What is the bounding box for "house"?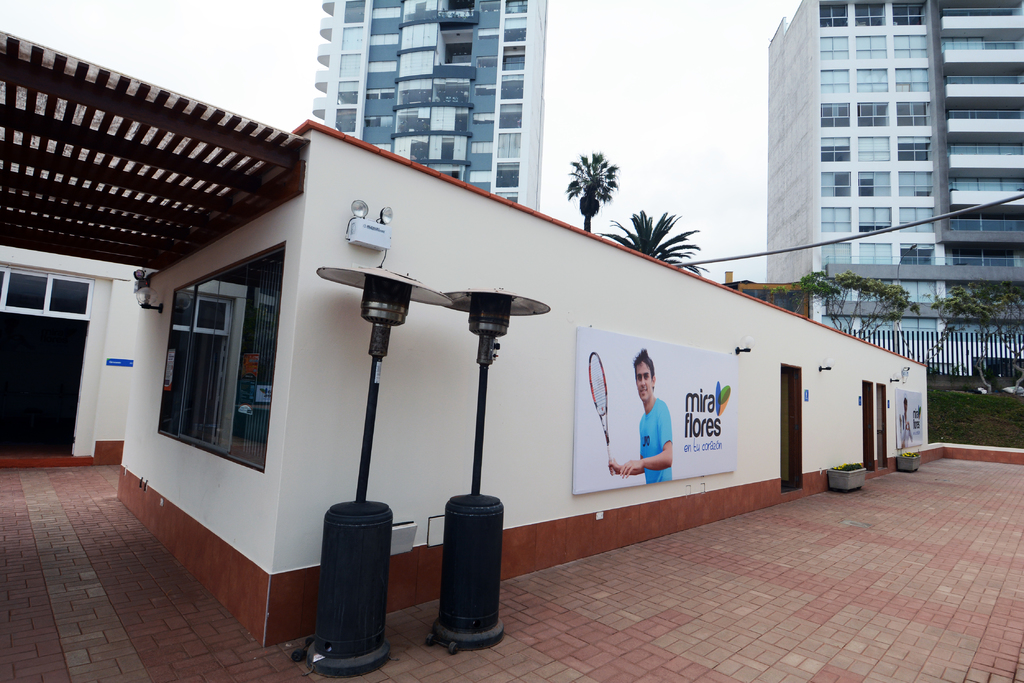
[309,0,547,212].
